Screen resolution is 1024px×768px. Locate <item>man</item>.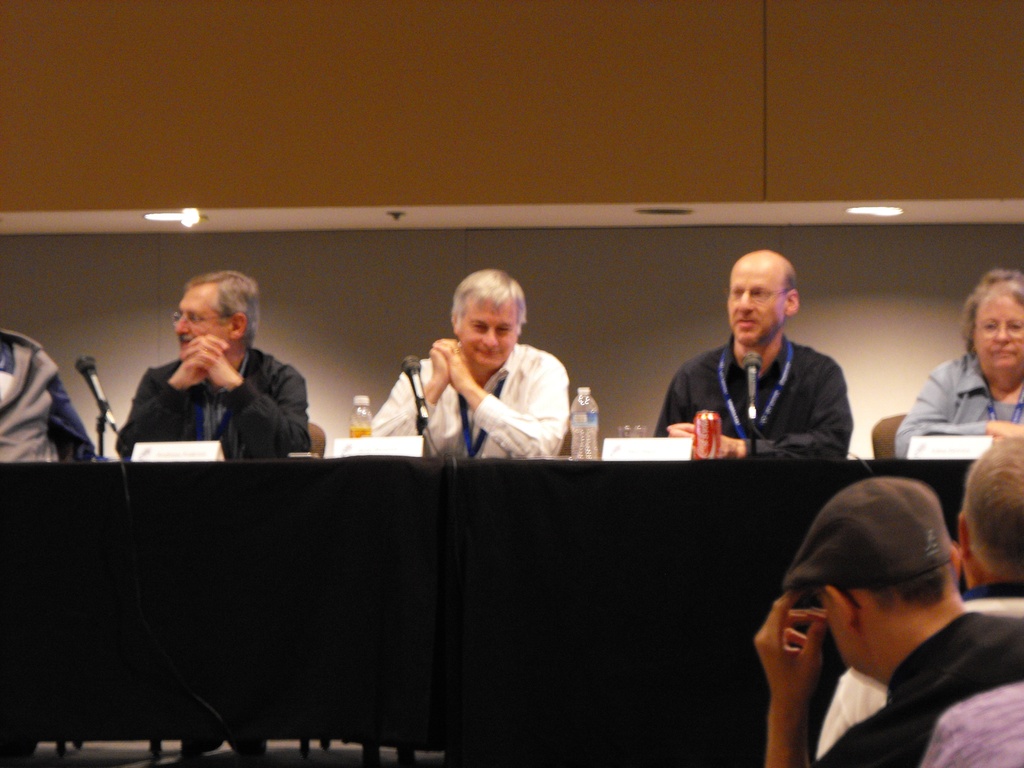
[751, 474, 1023, 767].
